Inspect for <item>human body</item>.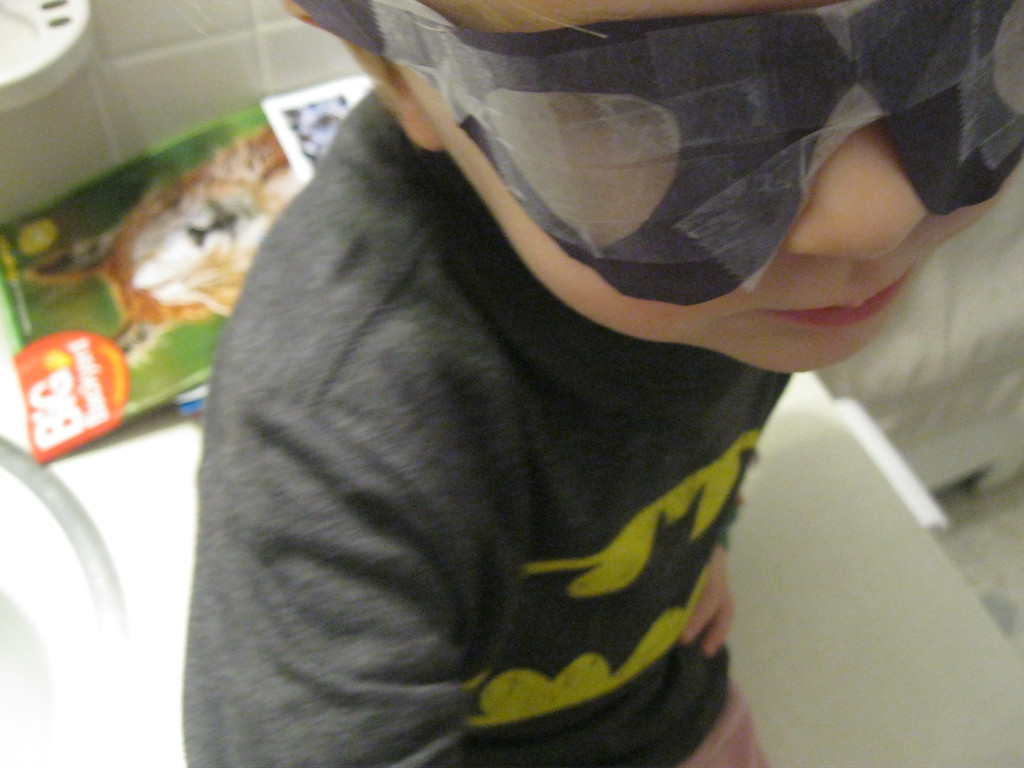
Inspection: <bbox>164, 8, 959, 740</bbox>.
